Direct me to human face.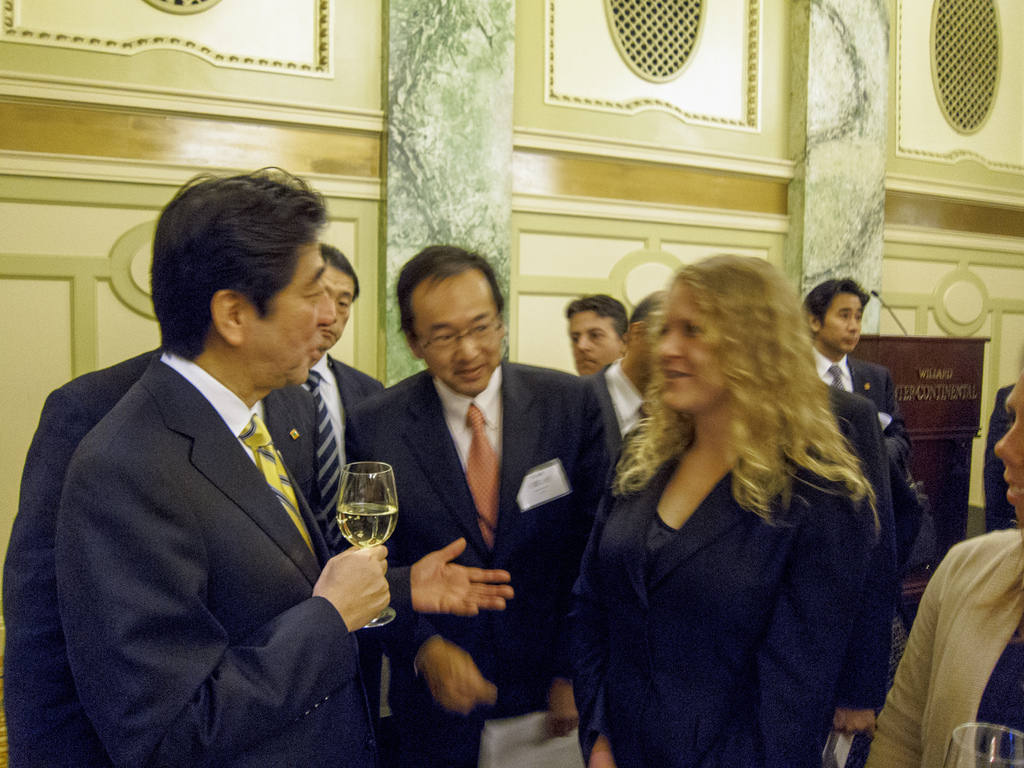
Direction: 995, 363, 1023, 531.
